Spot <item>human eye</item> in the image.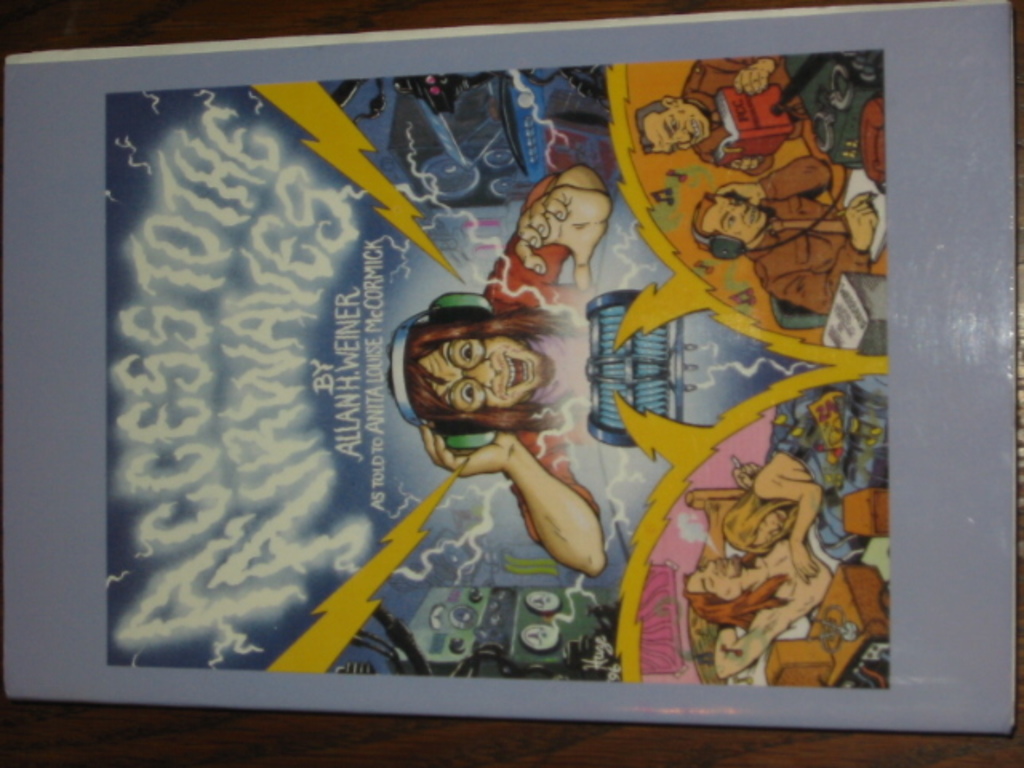
<item>human eye</item> found at <box>456,379,475,408</box>.
